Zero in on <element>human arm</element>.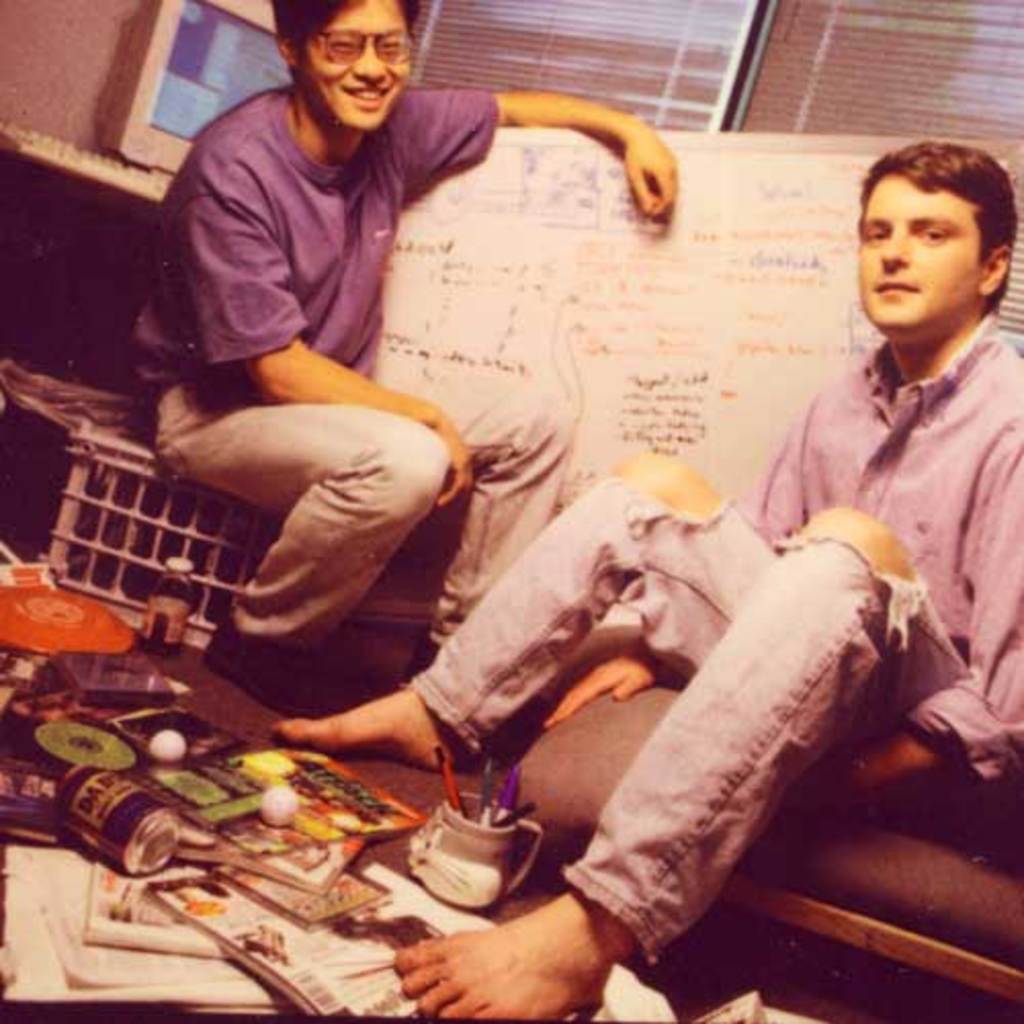
Zeroed in: <bbox>545, 639, 659, 727</bbox>.
